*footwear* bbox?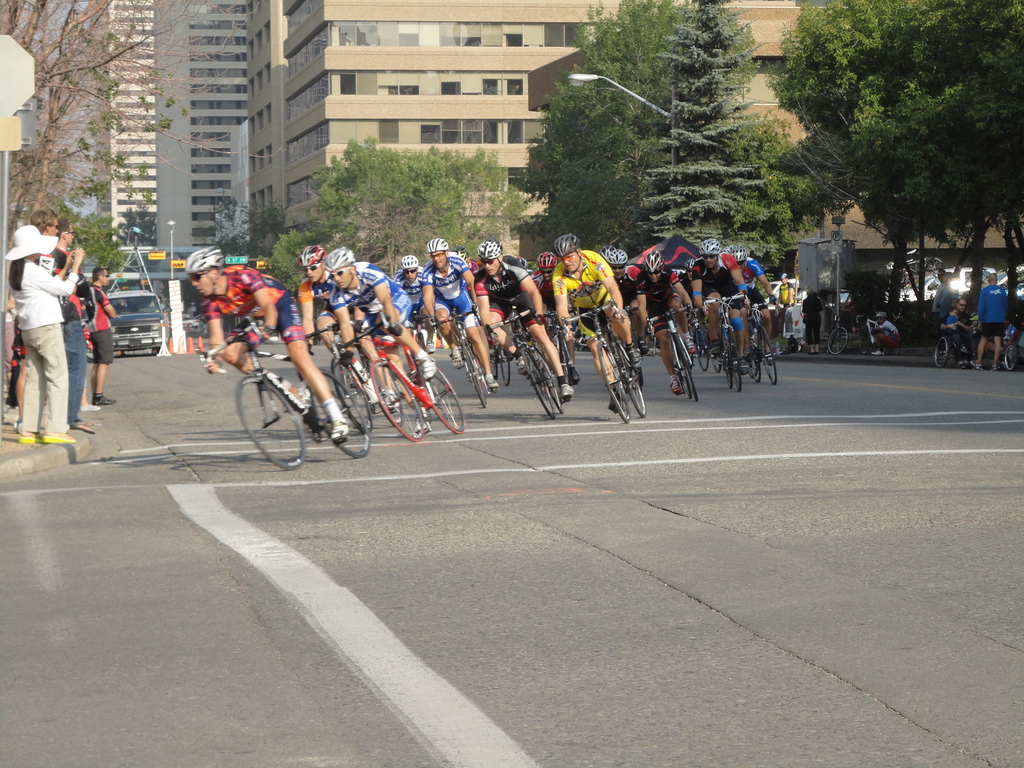
384 392 401 409
